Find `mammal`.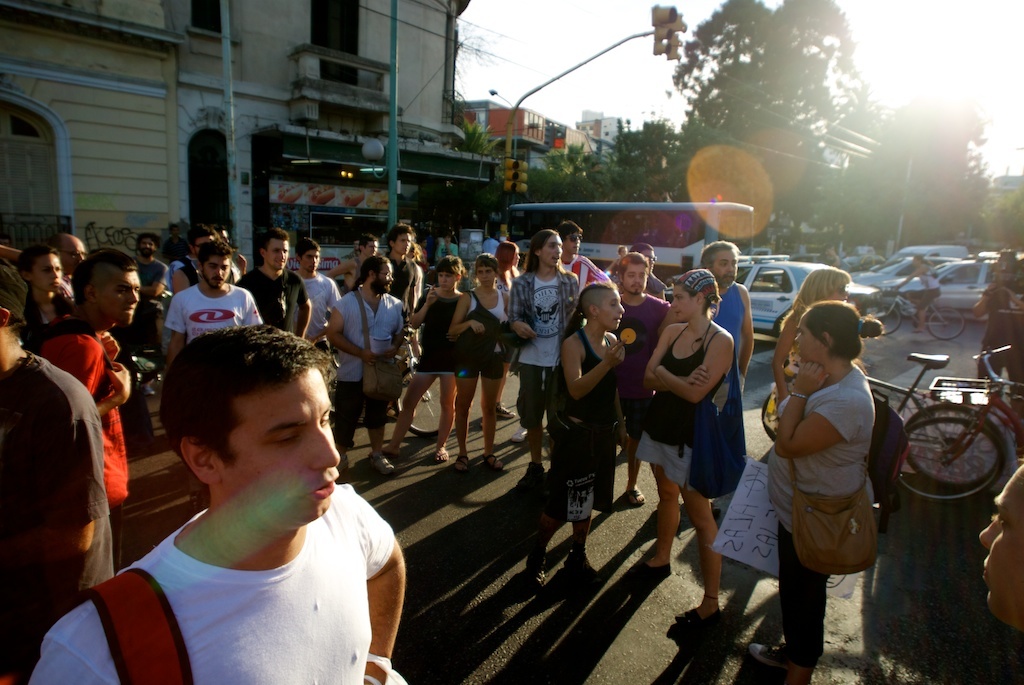
{"x1": 133, "y1": 230, "x2": 165, "y2": 269}.
